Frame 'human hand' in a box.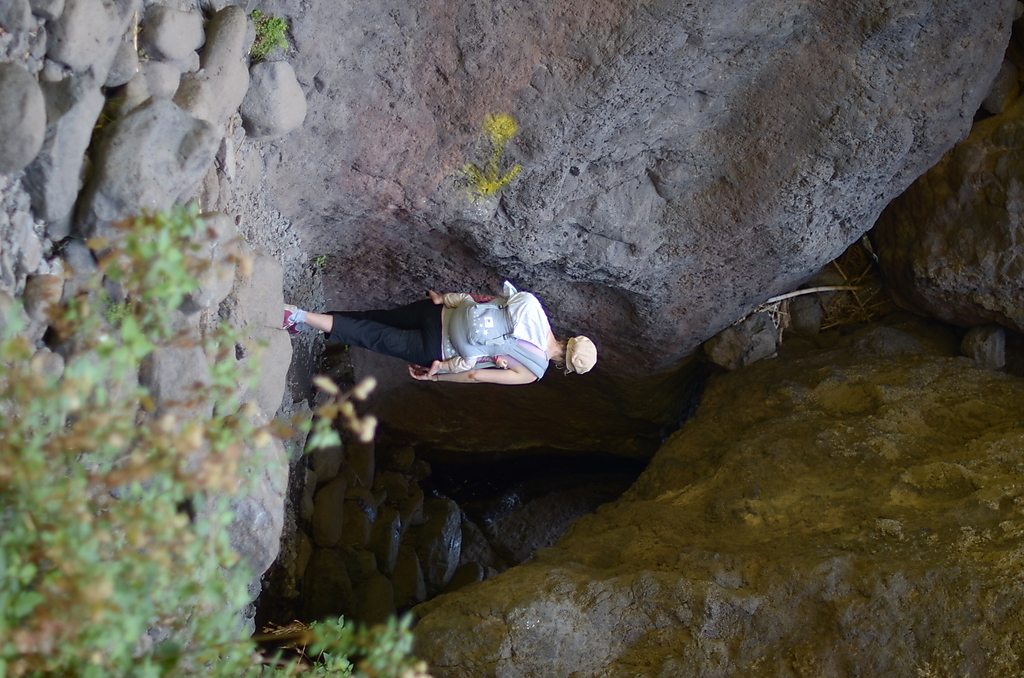
Rect(495, 356, 507, 368).
